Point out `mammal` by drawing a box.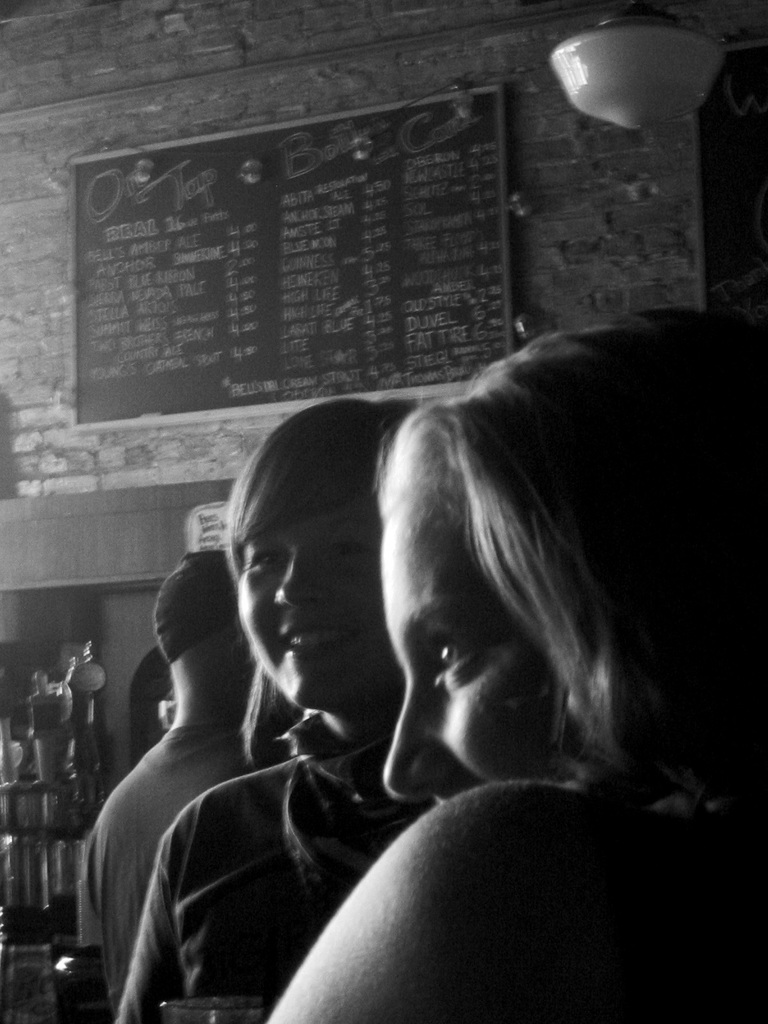
107 390 436 1023.
